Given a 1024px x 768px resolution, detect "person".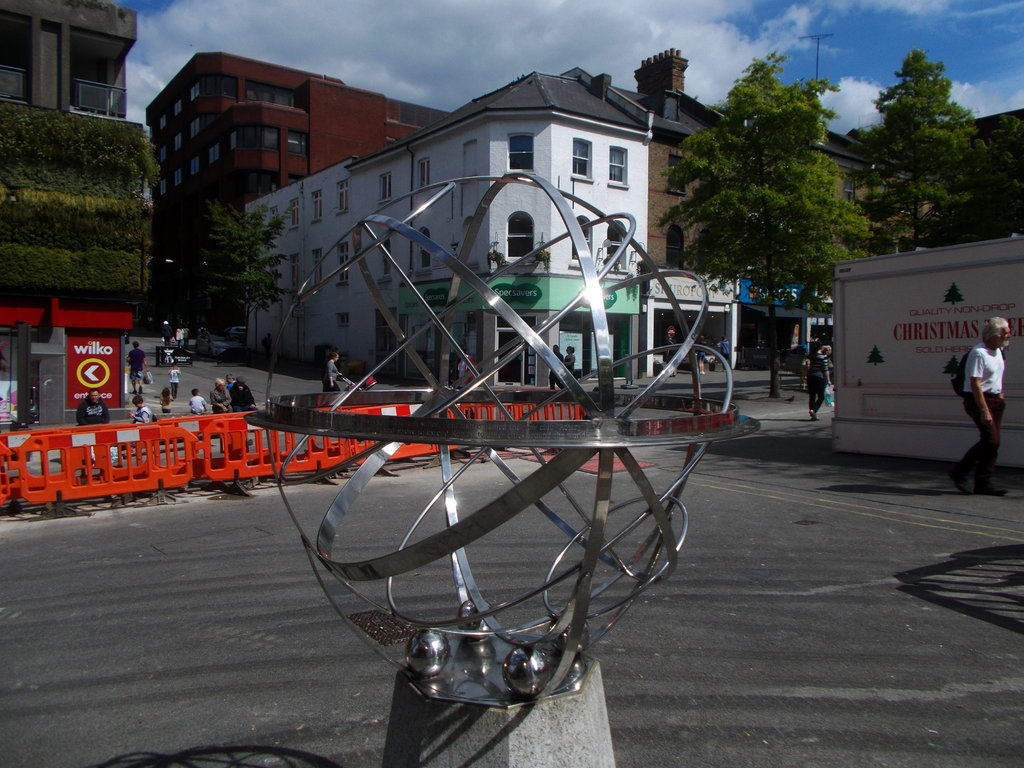
{"left": 258, "top": 329, "right": 274, "bottom": 351}.
